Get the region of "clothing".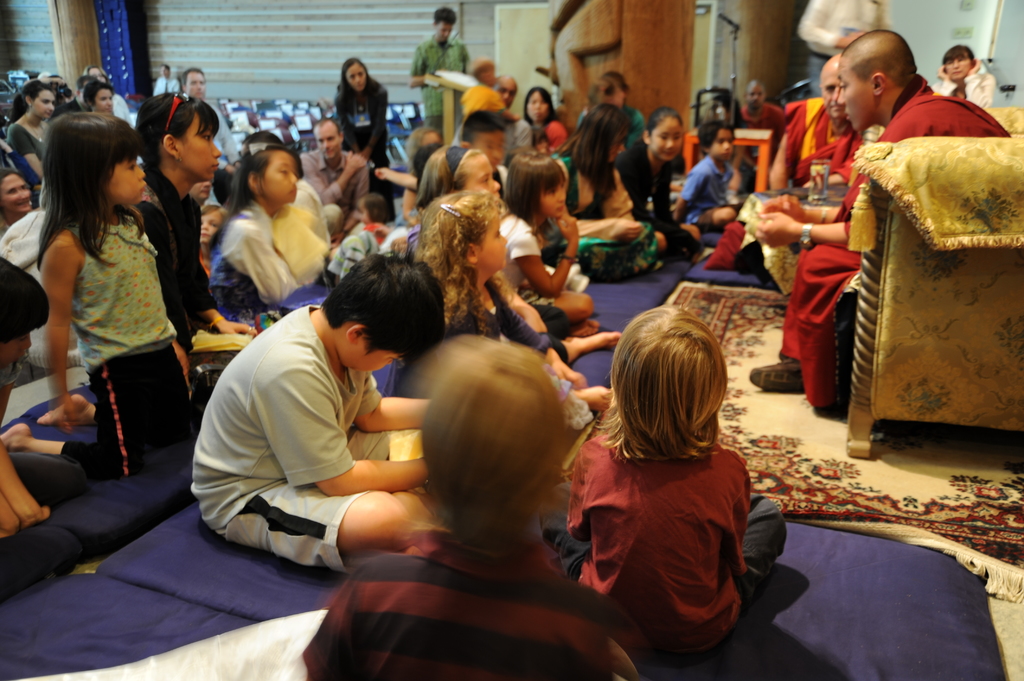
408:29:472:136.
